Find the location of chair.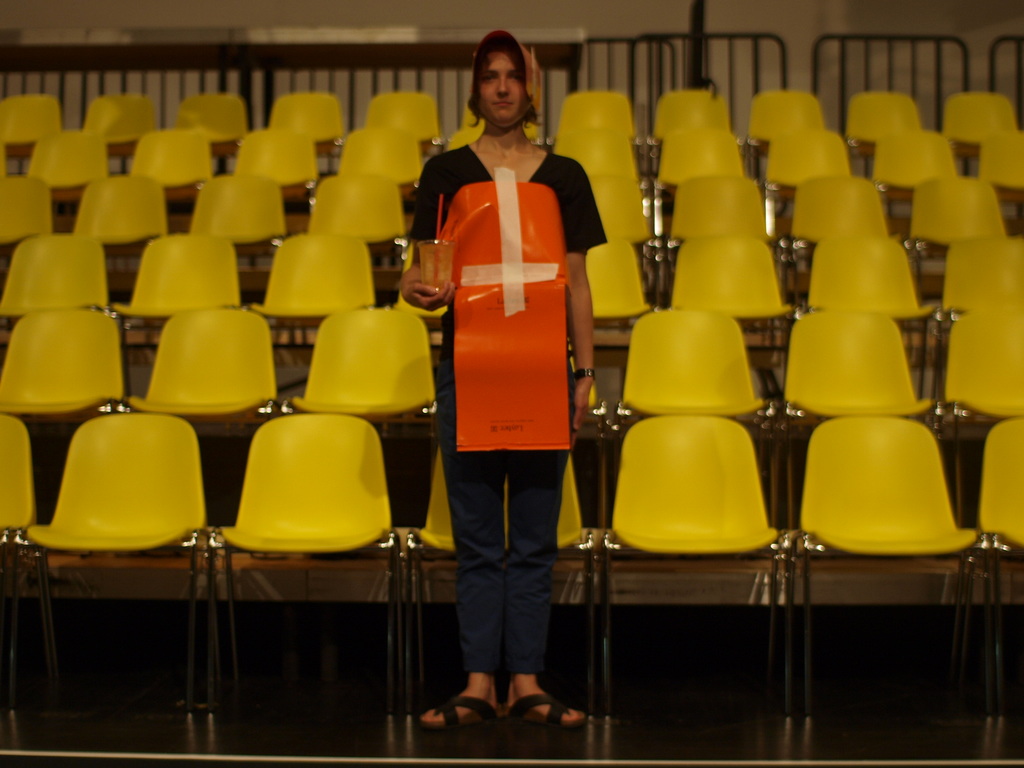
Location: <region>946, 303, 1023, 431</region>.
